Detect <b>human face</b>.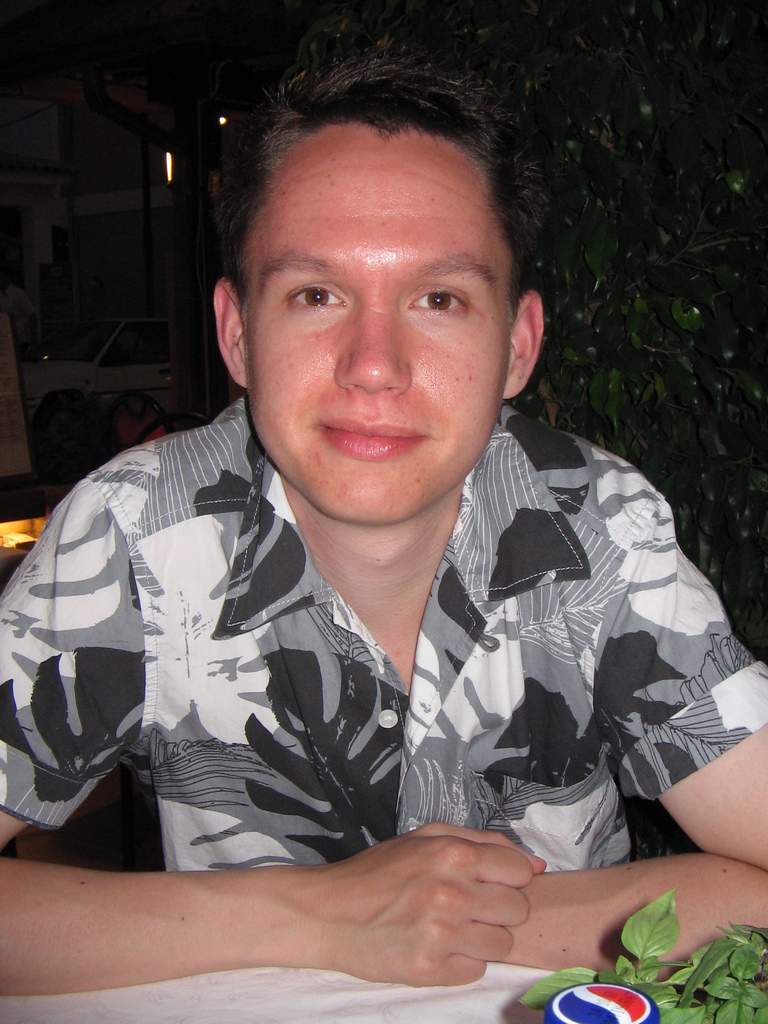
Detected at bbox=[244, 120, 512, 525].
